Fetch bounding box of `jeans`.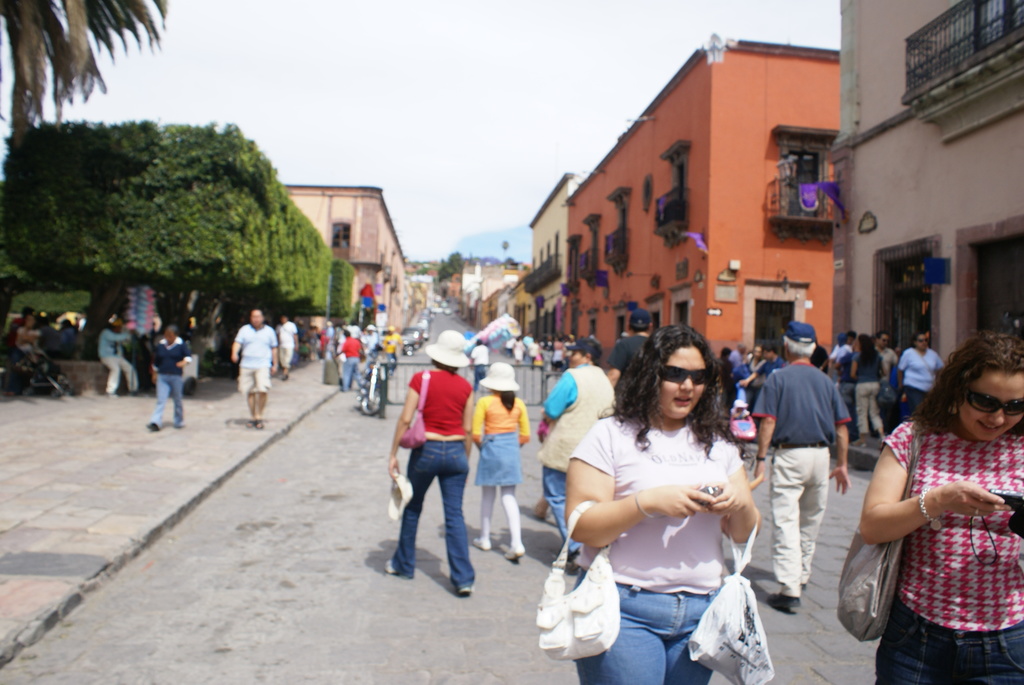
Bbox: [872, 602, 1021, 684].
